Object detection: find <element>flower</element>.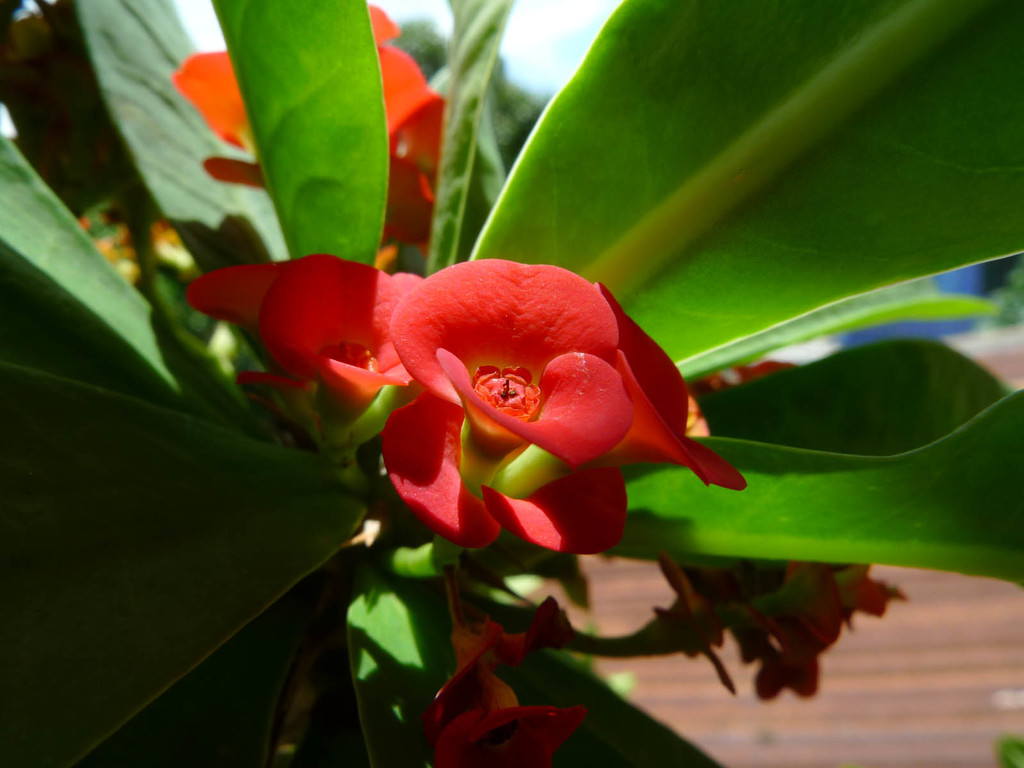
<region>739, 362, 801, 381</region>.
